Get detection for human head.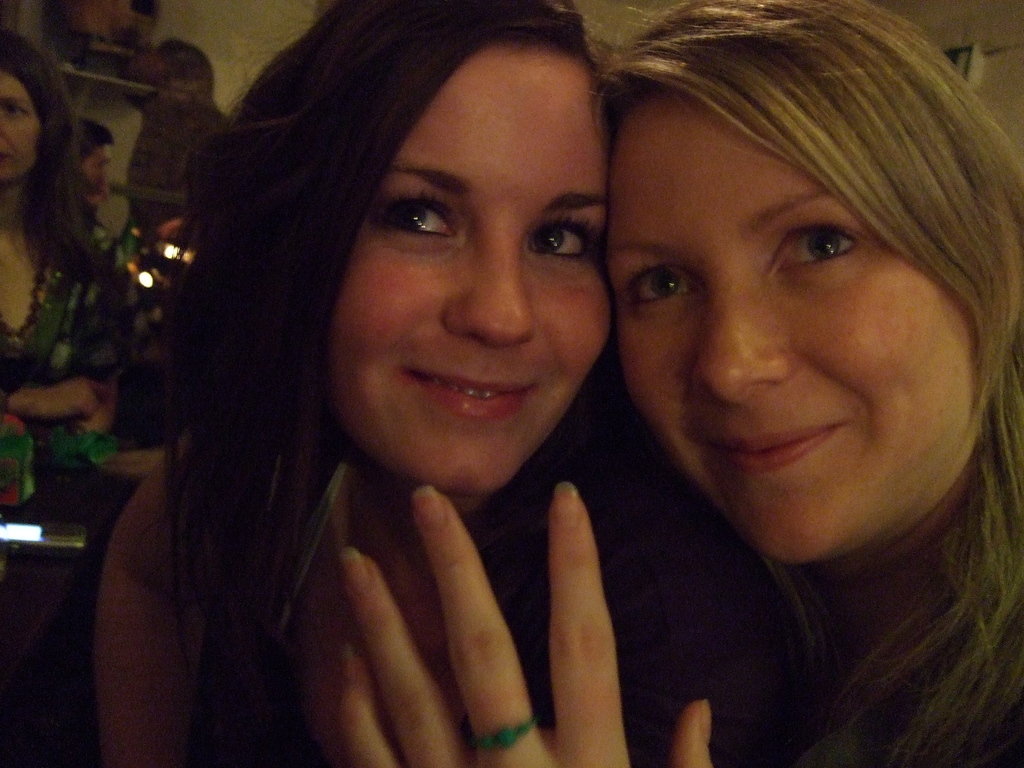
Detection: select_region(605, 42, 1005, 554).
